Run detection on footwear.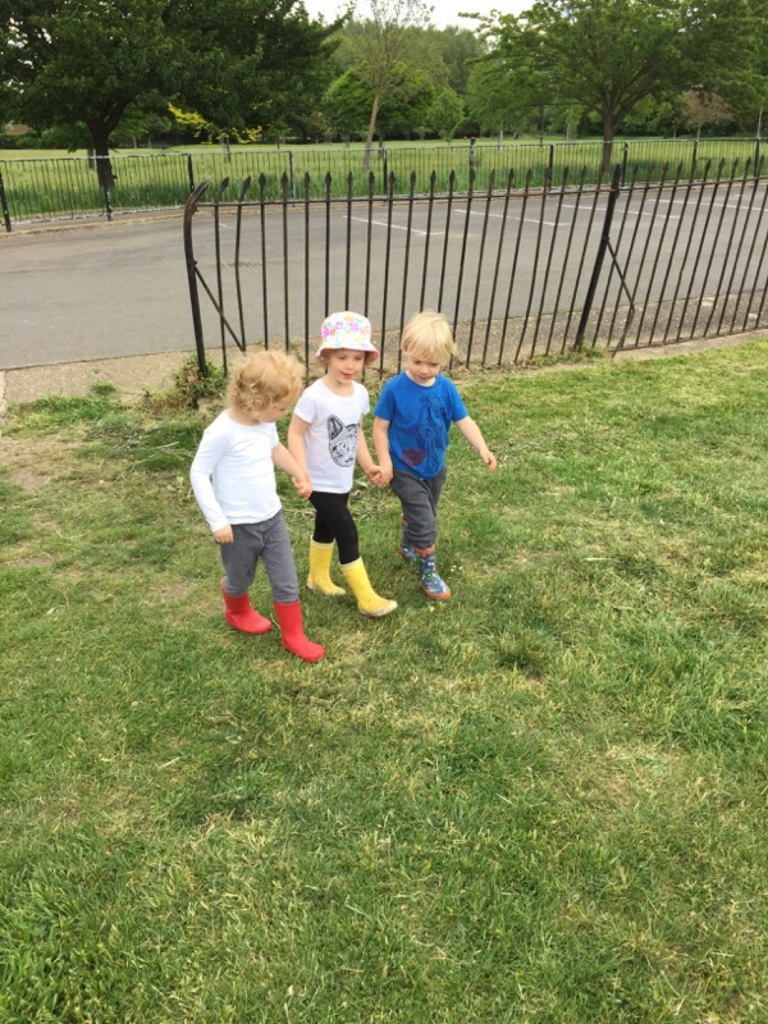
Result: <region>419, 550, 453, 604</region>.
